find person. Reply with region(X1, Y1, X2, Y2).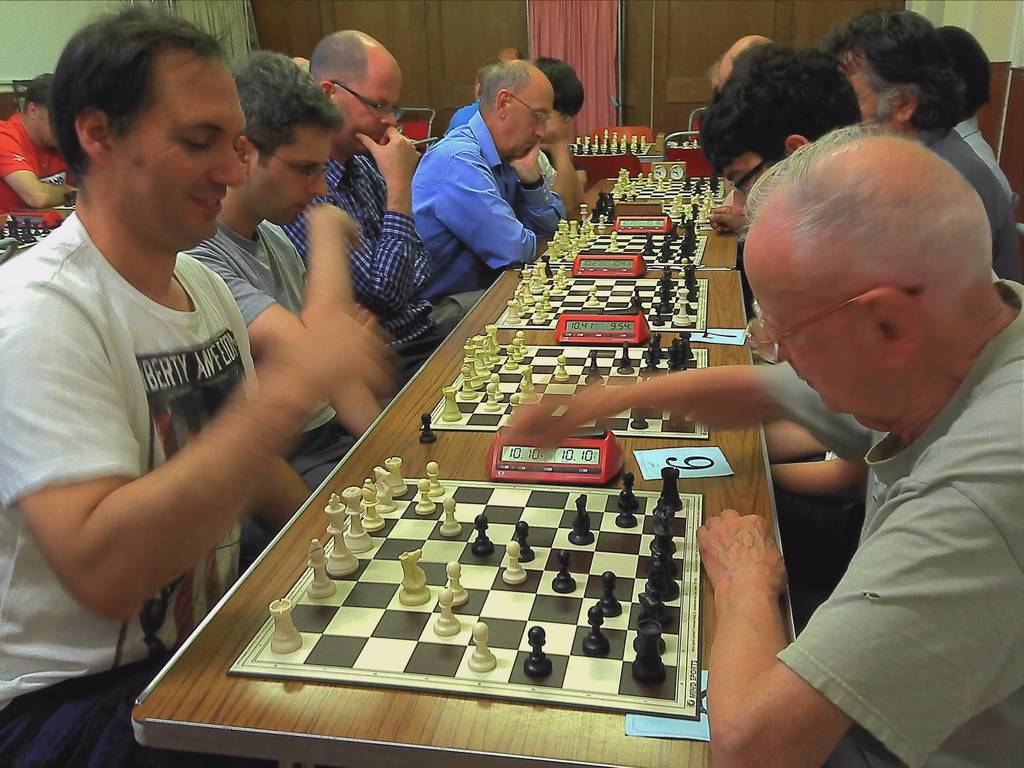
region(693, 31, 778, 244).
